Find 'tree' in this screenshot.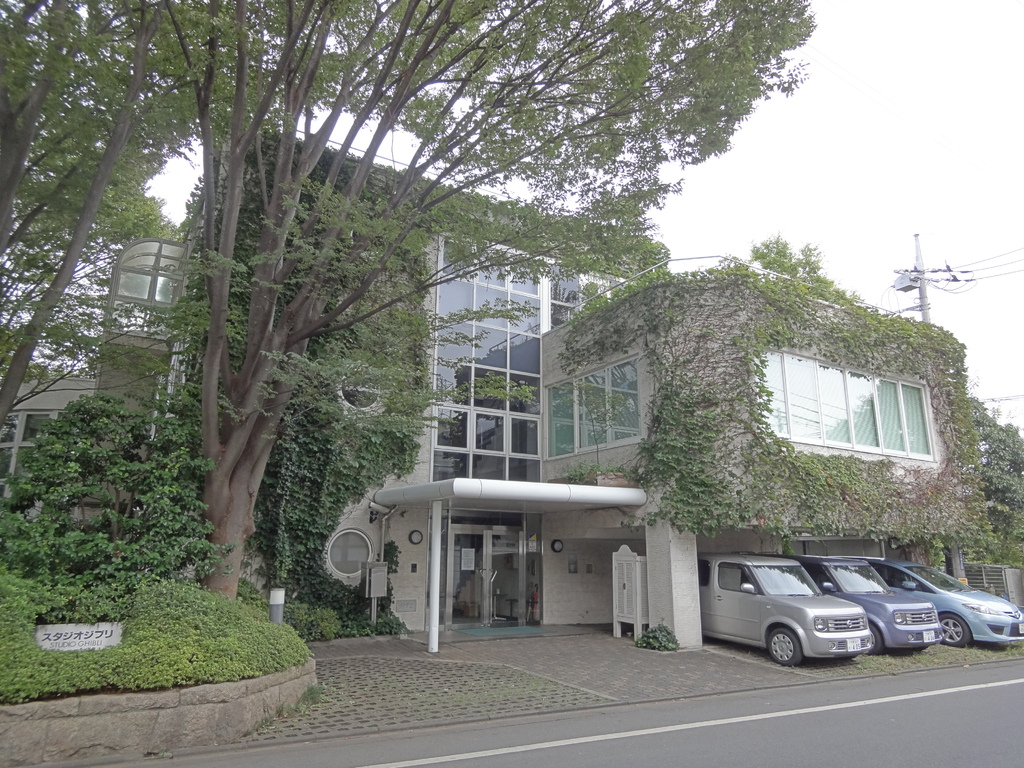
The bounding box for 'tree' is x1=0, y1=0, x2=342, y2=435.
